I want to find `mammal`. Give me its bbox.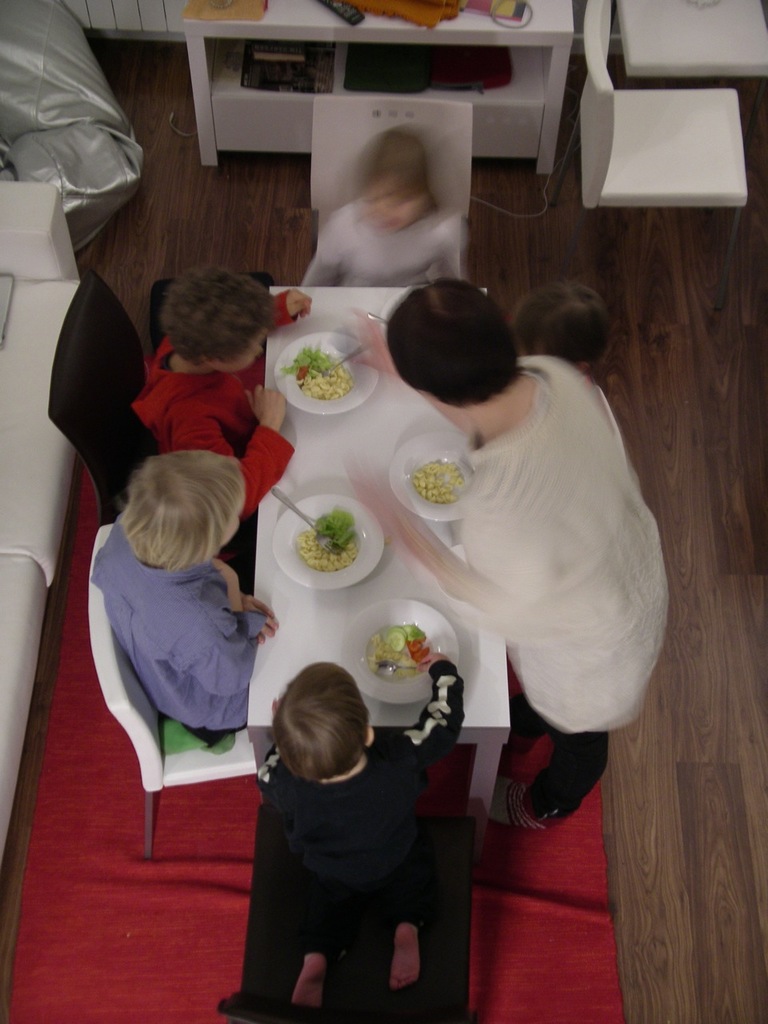
left=93, top=449, right=281, bottom=739.
